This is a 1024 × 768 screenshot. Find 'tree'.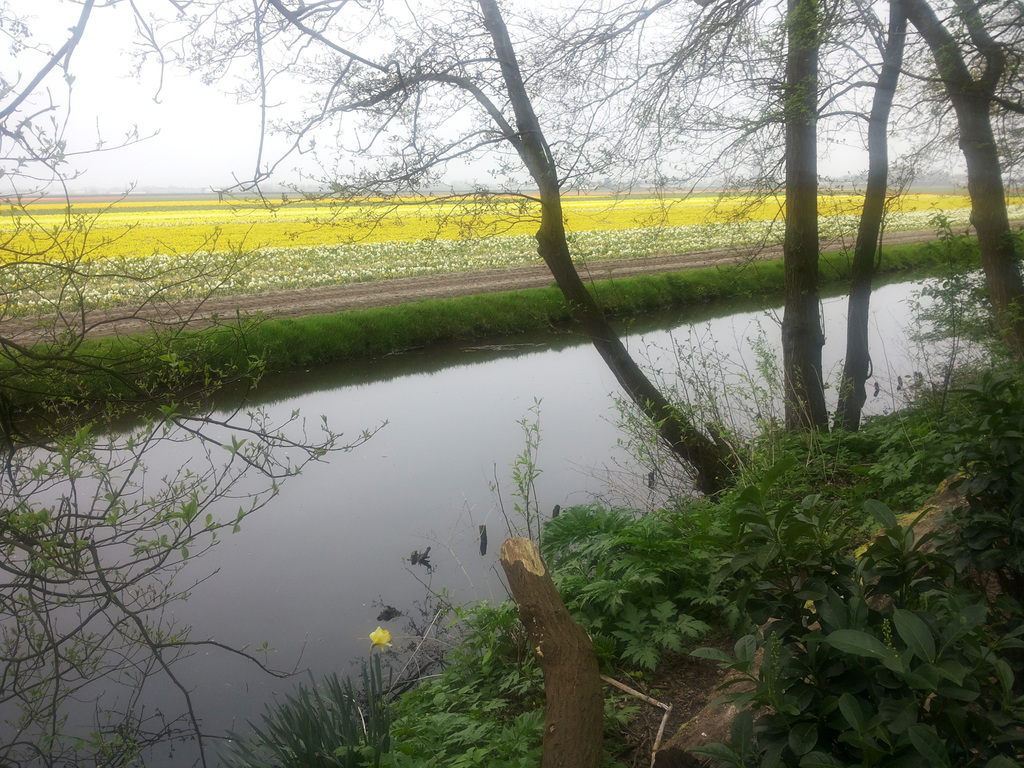
Bounding box: detection(842, 0, 915, 445).
